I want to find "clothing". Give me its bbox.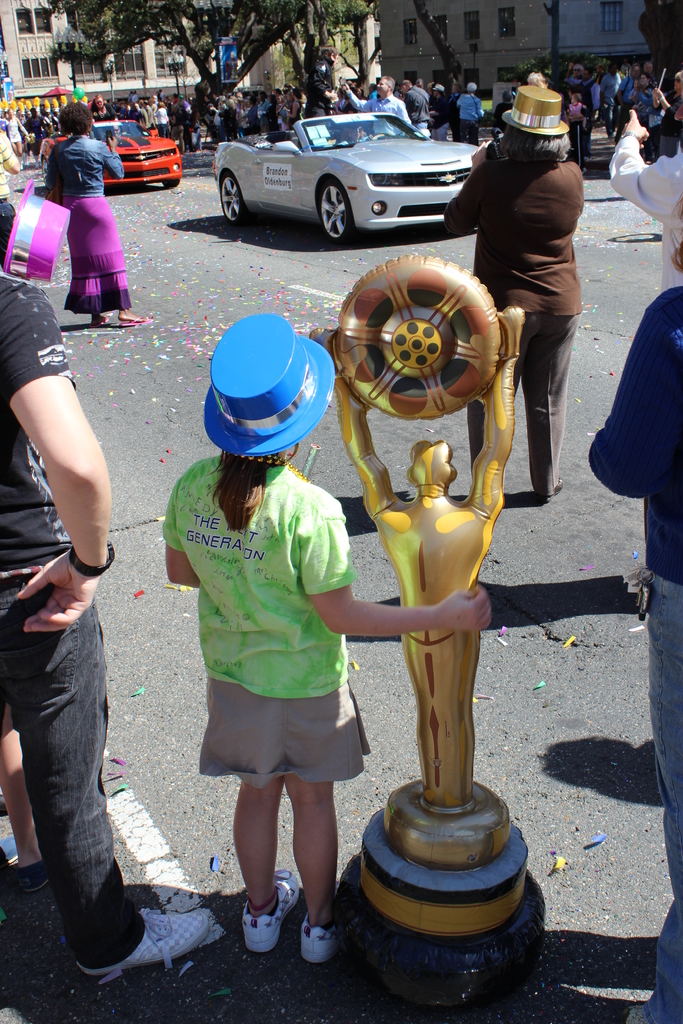
[0,269,148,1007].
